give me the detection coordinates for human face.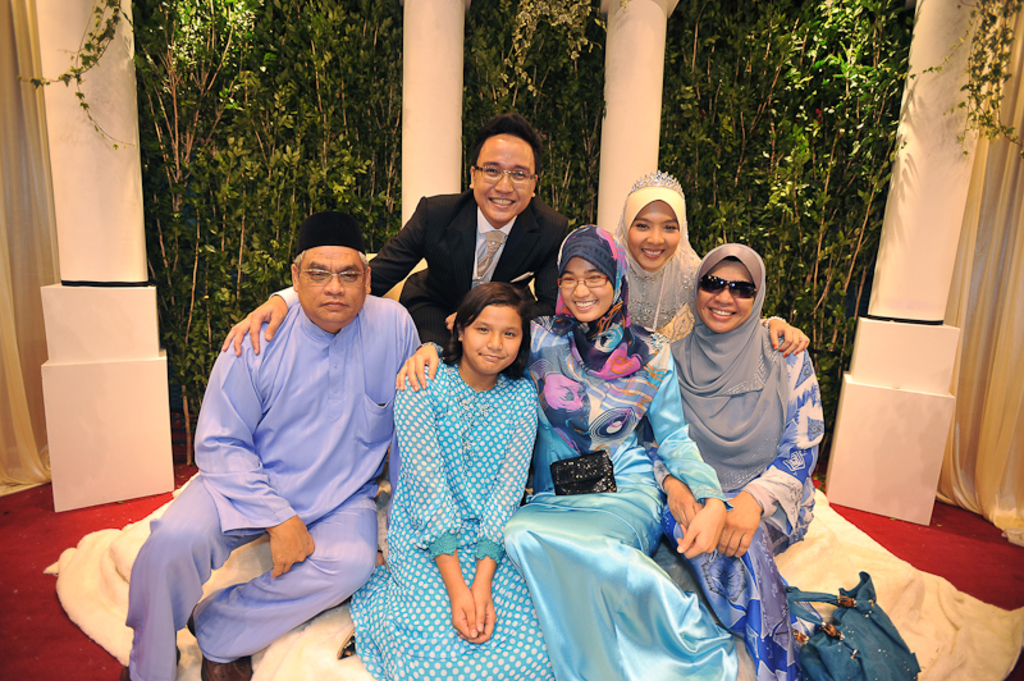
463:302:520:373.
